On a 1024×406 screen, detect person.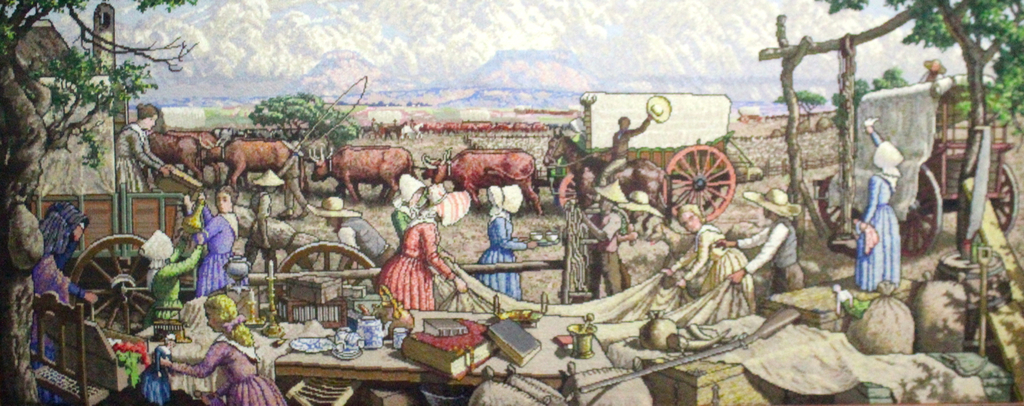
[470, 182, 538, 303].
